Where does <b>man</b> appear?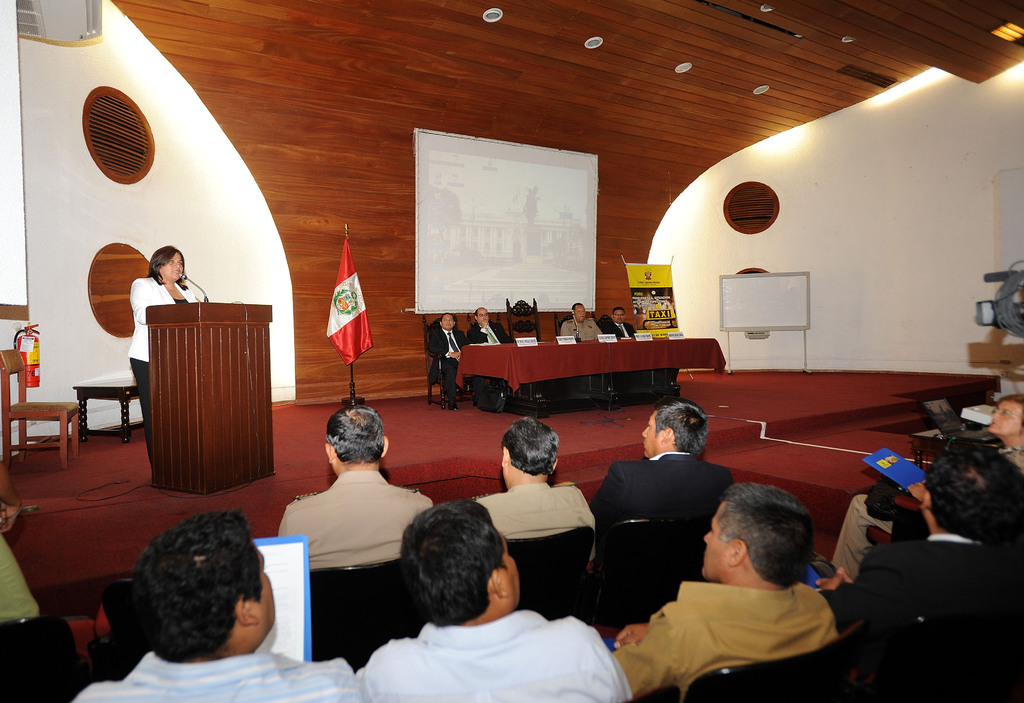
Appears at crop(814, 435, 1023, 609).
